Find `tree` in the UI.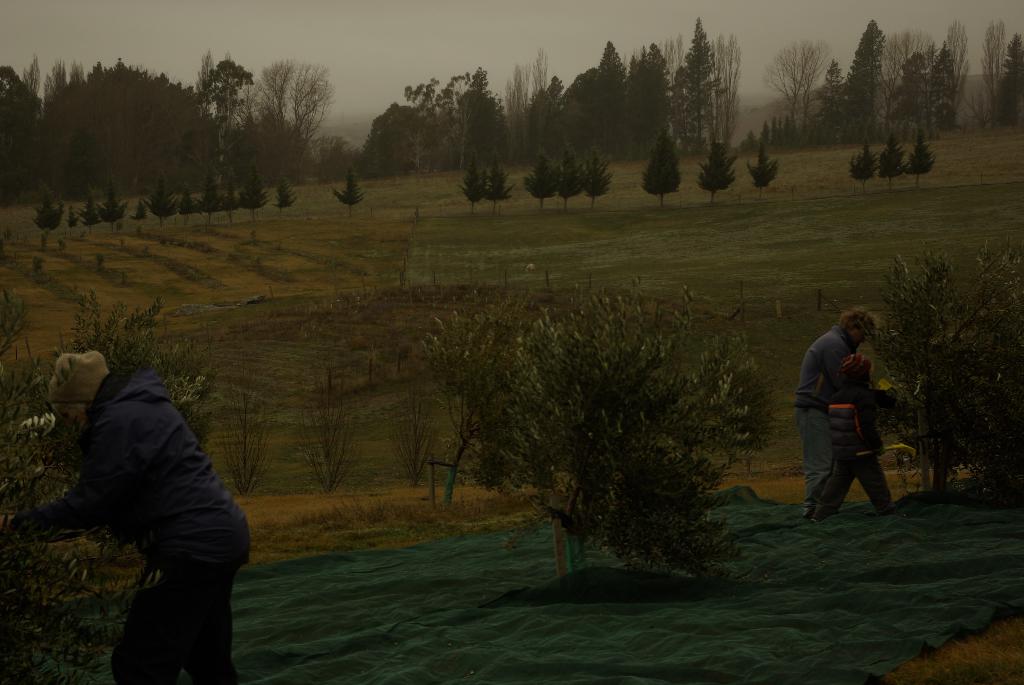
UI element at 484,161,516,215.
